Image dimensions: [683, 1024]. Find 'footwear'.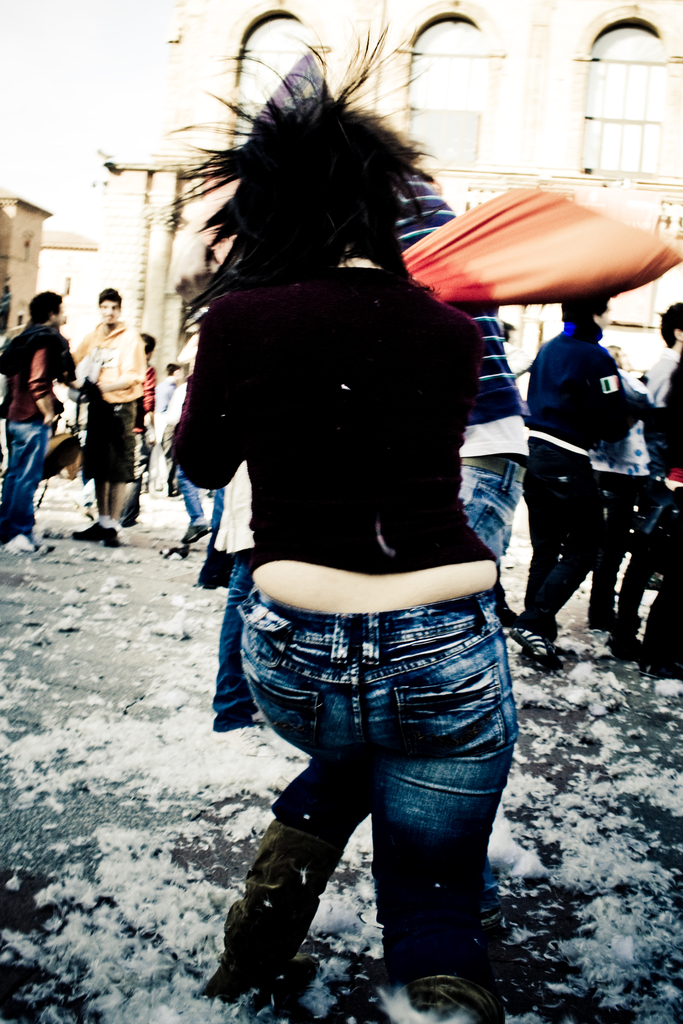
bbox(612, 632, 633, 659).
